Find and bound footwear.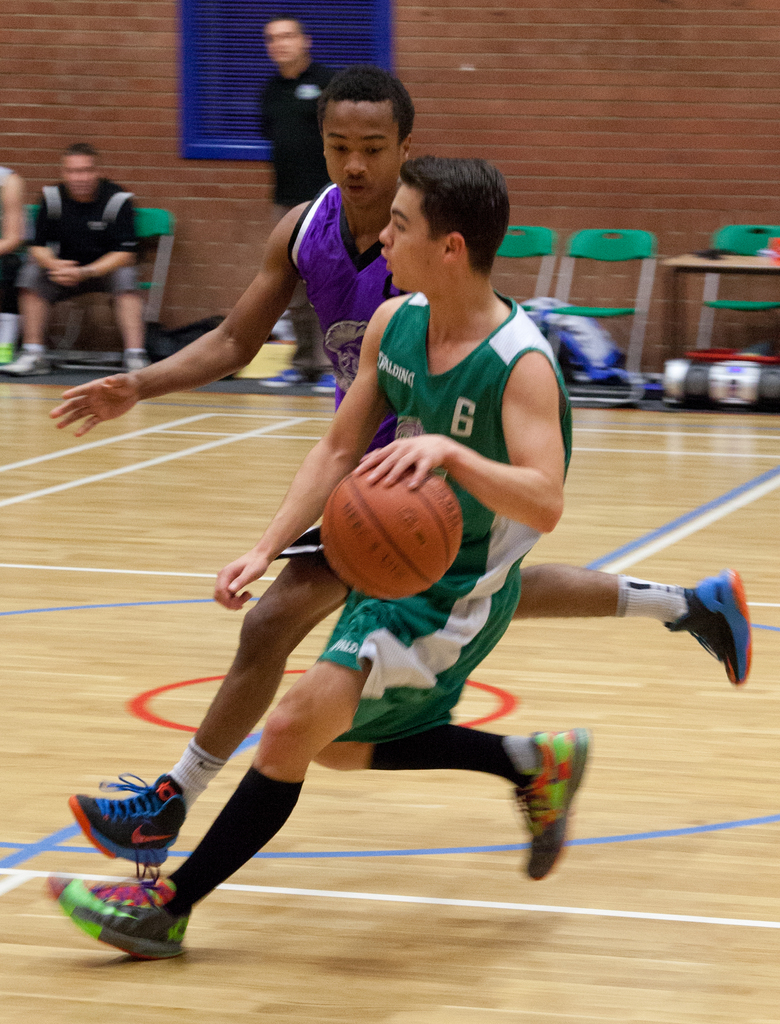
Bound: crop(45, 864, 182, 962).
